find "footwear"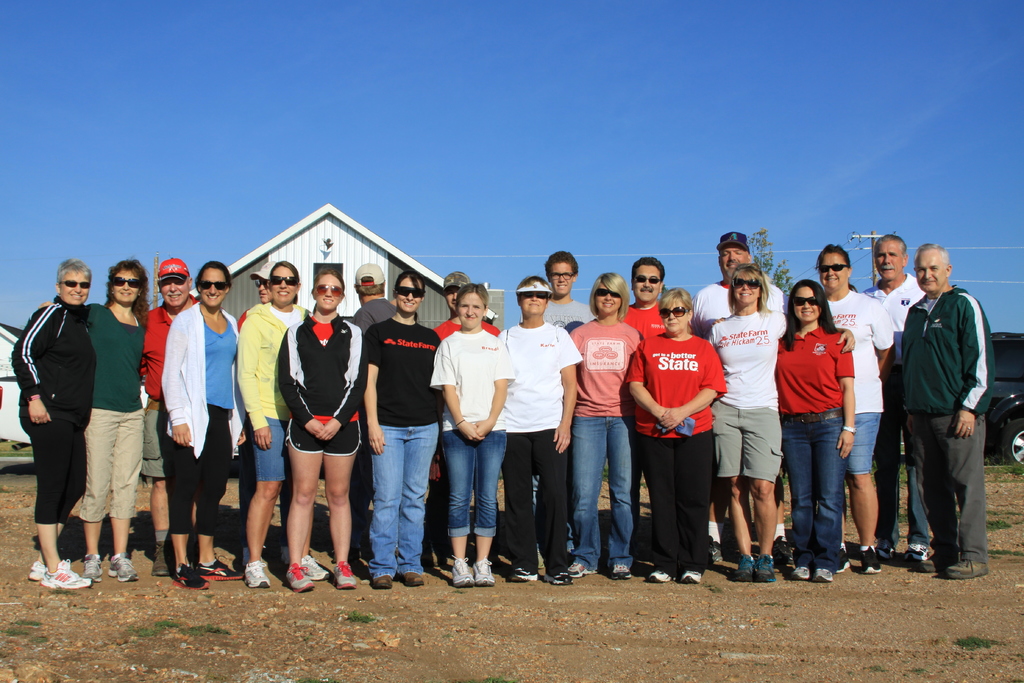
box=[789, 566, 809, 583]
